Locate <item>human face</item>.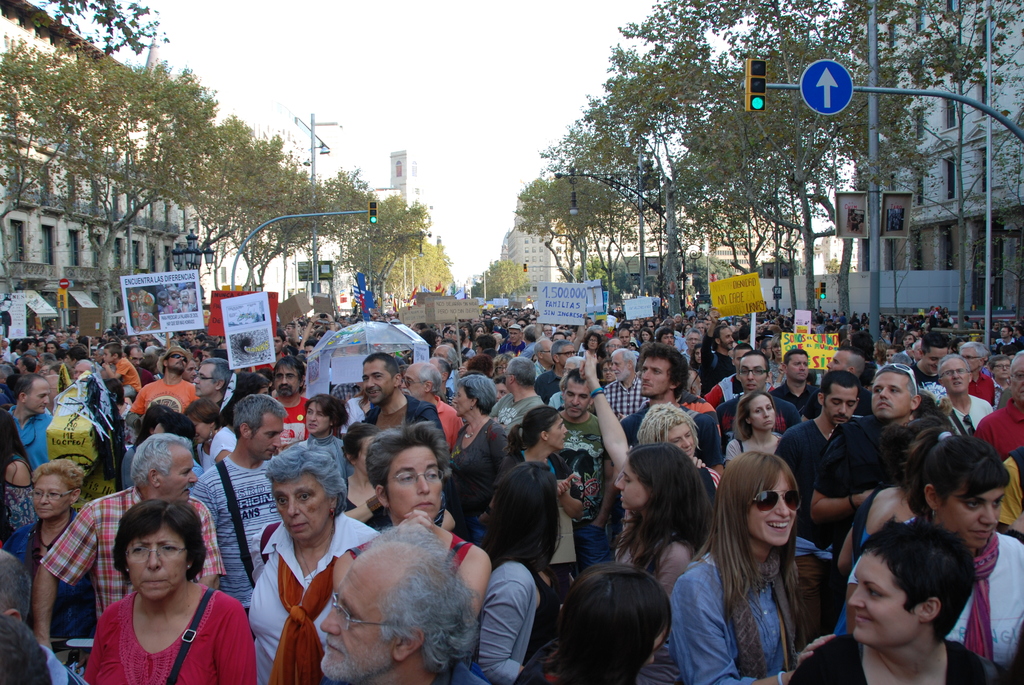
Bounding box: (x1=873, y1=375, x2=912, y2=418).
